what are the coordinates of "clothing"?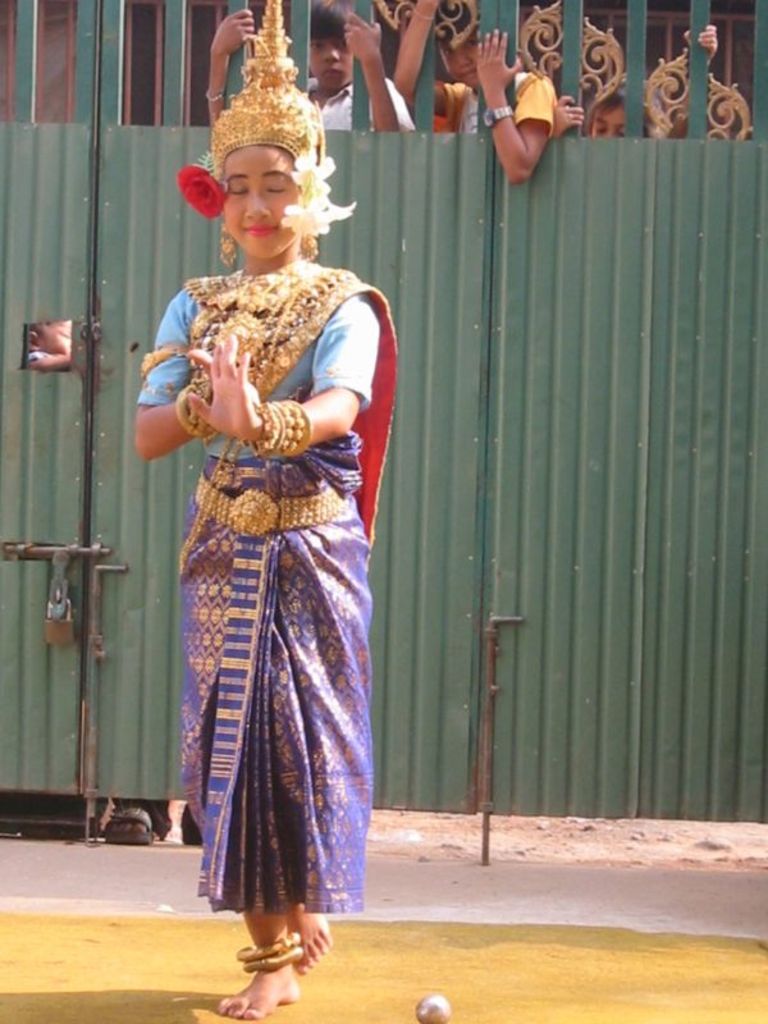
[434, 74, 475, 128].
